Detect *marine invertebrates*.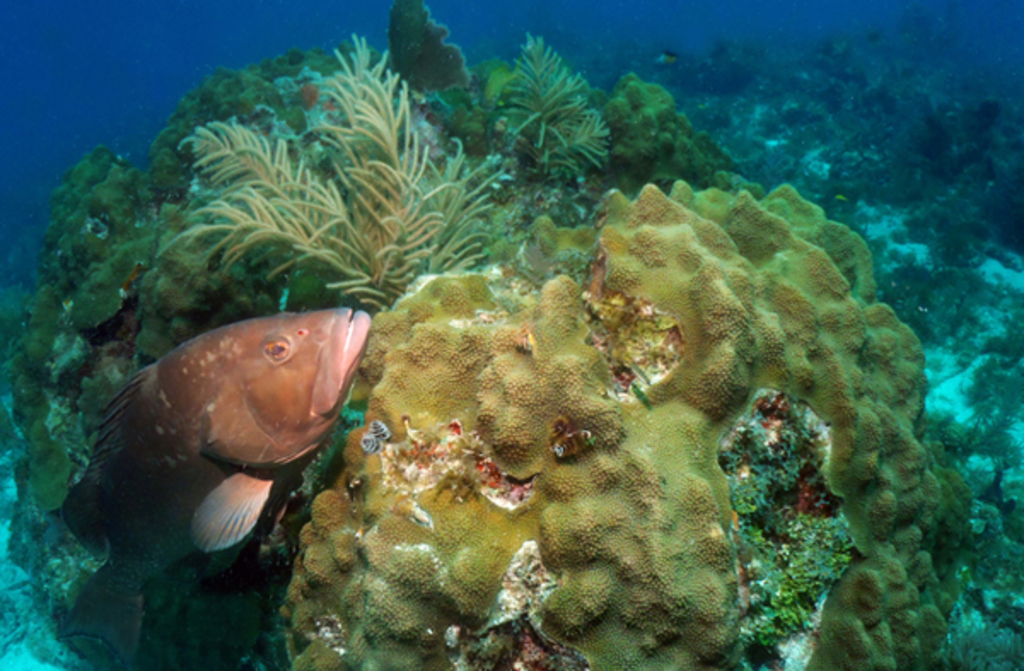
Detected at region(652, 0, 1017, 278).
